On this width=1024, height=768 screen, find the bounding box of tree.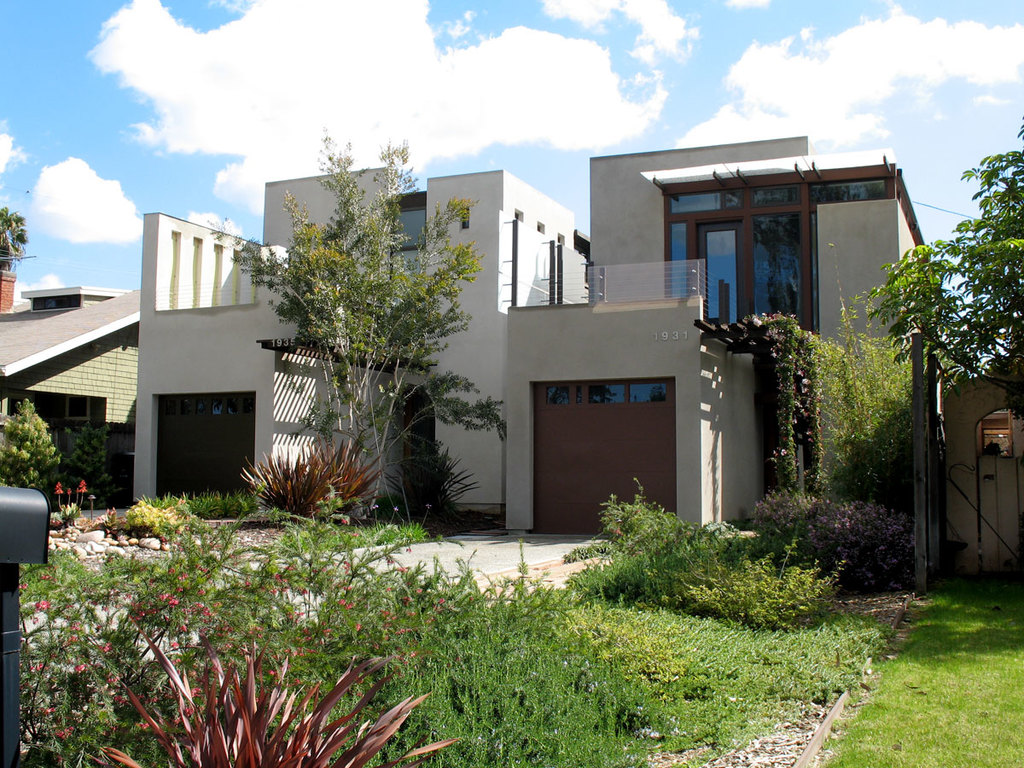
Bounding box: x1=858 y1=113 x2=1023 y2=420.
